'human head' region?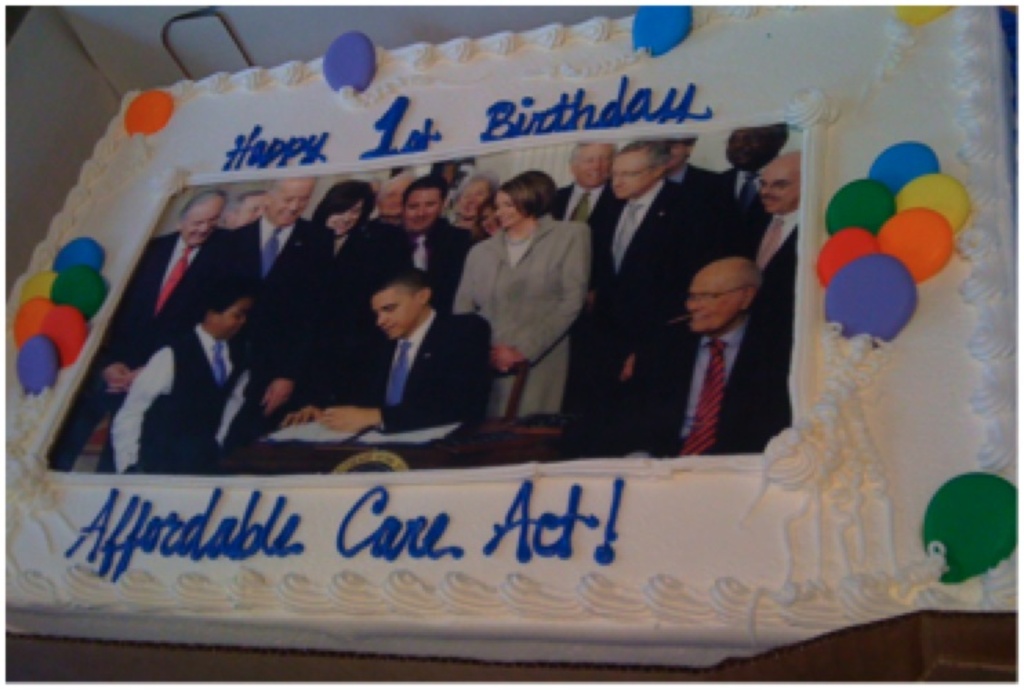
l=447, t=172, r=493, b=226
